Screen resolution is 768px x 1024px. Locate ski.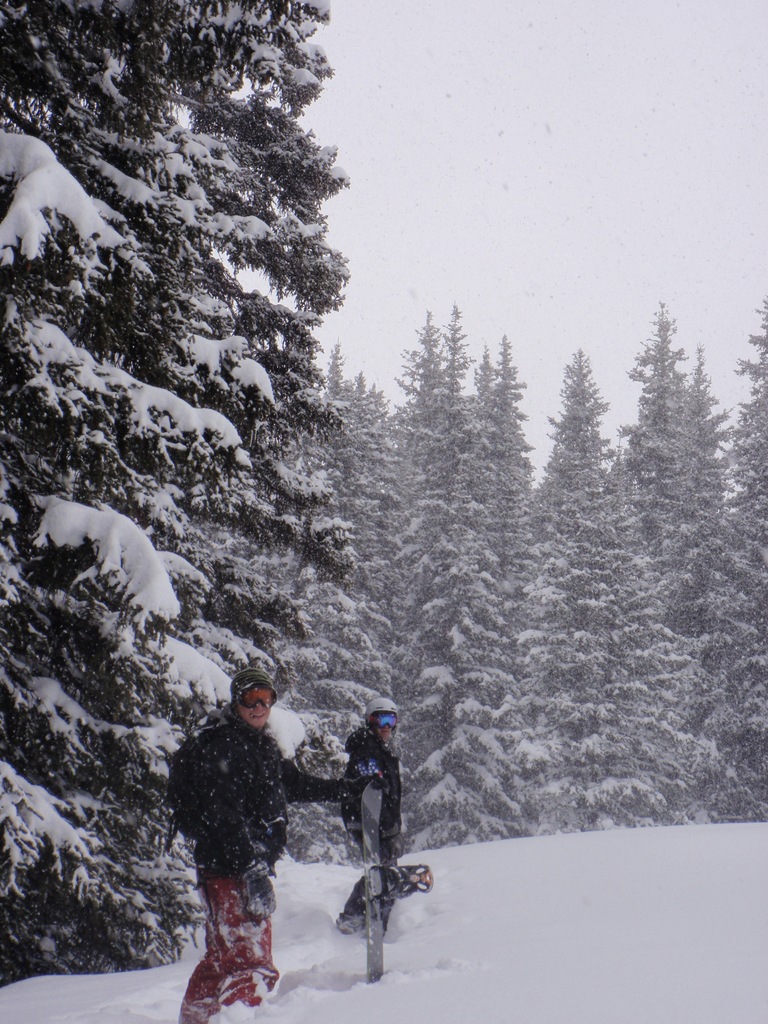
{"x1": 355, "y1": 765, "x2": 390, "y2": 1002}.
